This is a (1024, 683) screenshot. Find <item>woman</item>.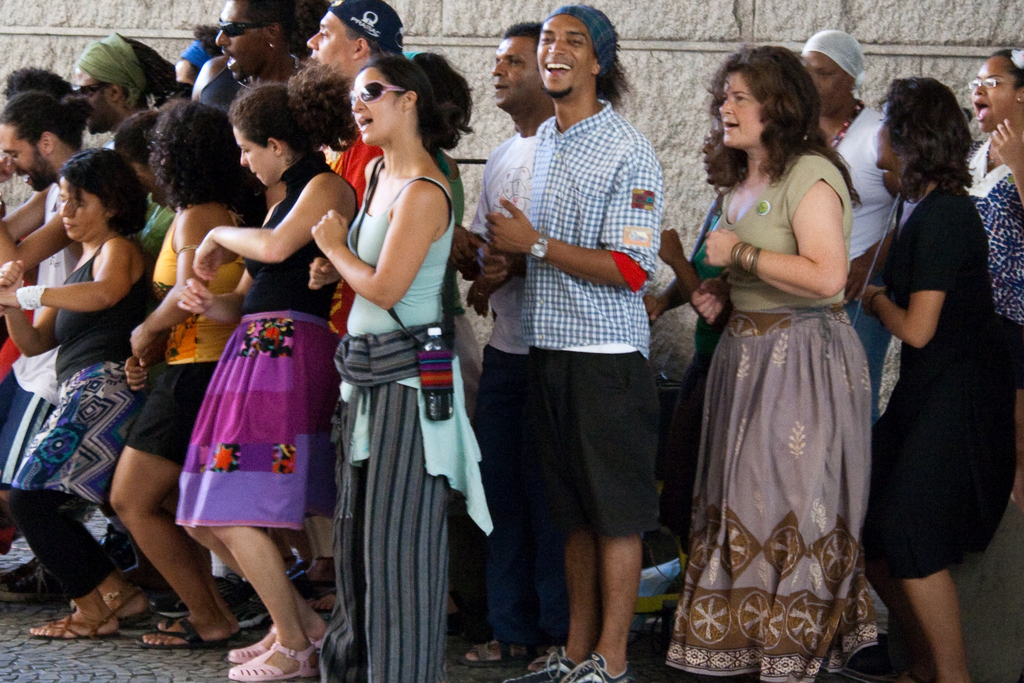
Bounding box: <box>649,114,734,559</box>.
